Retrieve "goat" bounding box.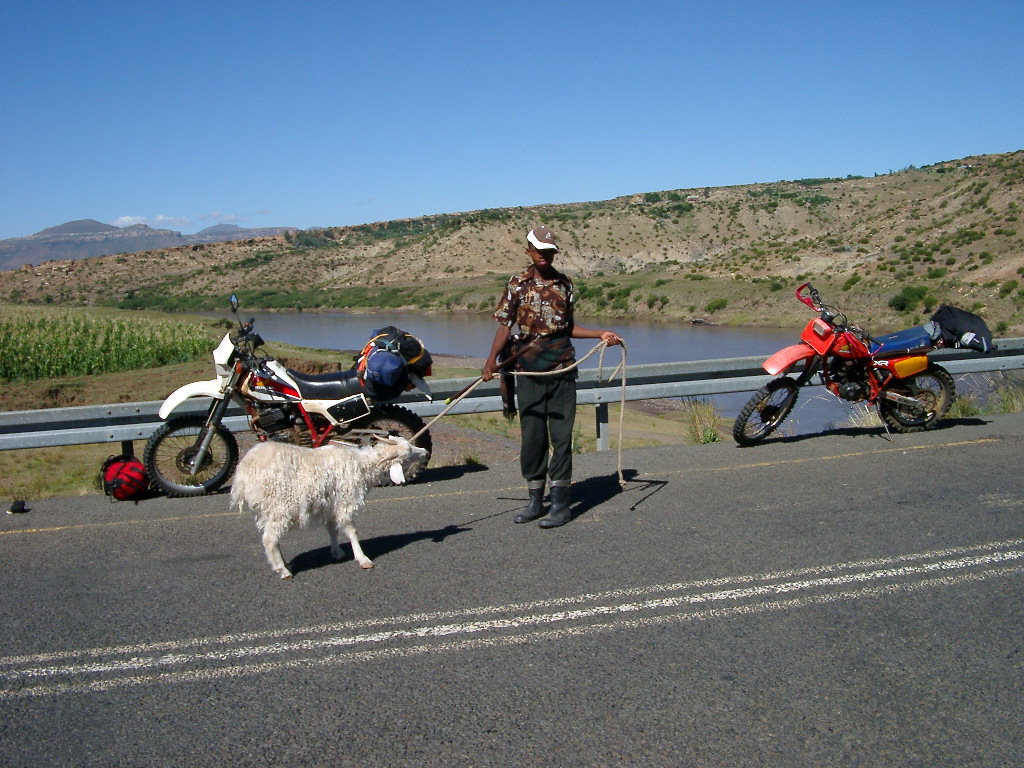
Bounding box: [x1=215, y1=388, x2=429, y2=578].
